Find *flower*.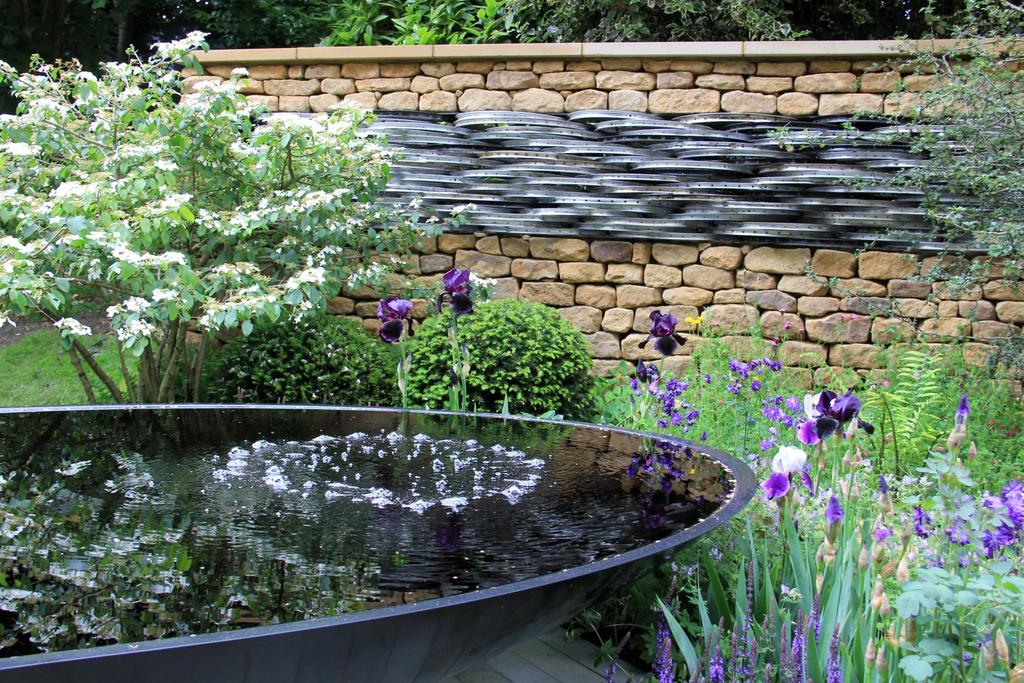
[435,267,475,317].
